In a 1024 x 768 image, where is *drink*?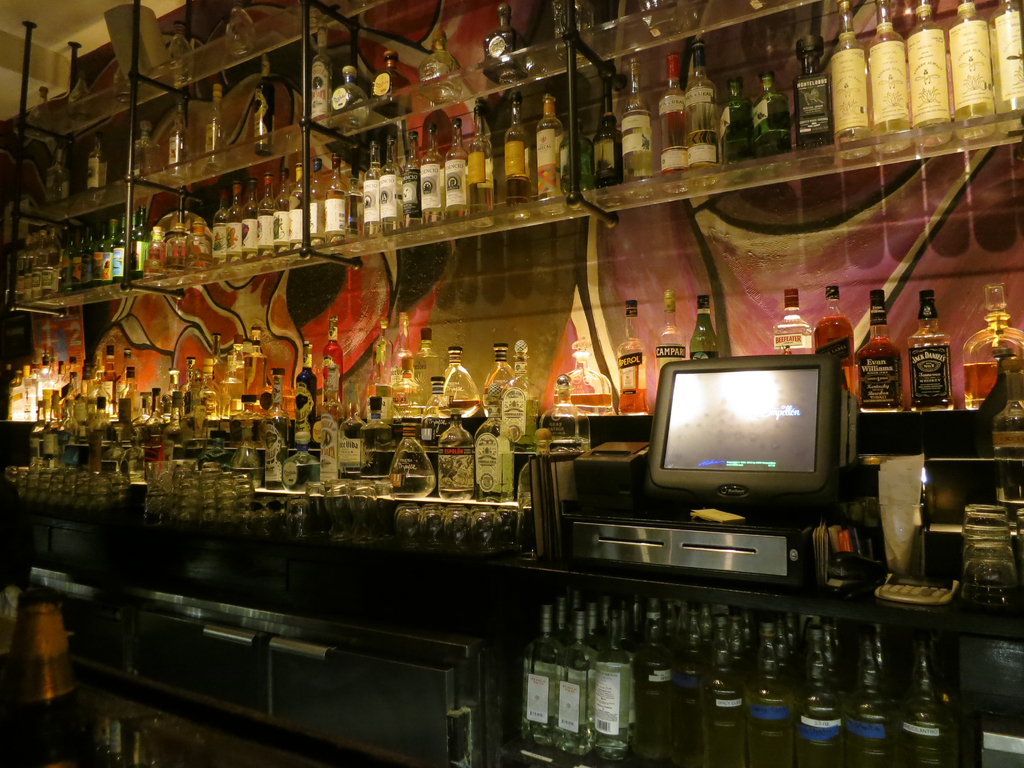
[773,291,805,360].
